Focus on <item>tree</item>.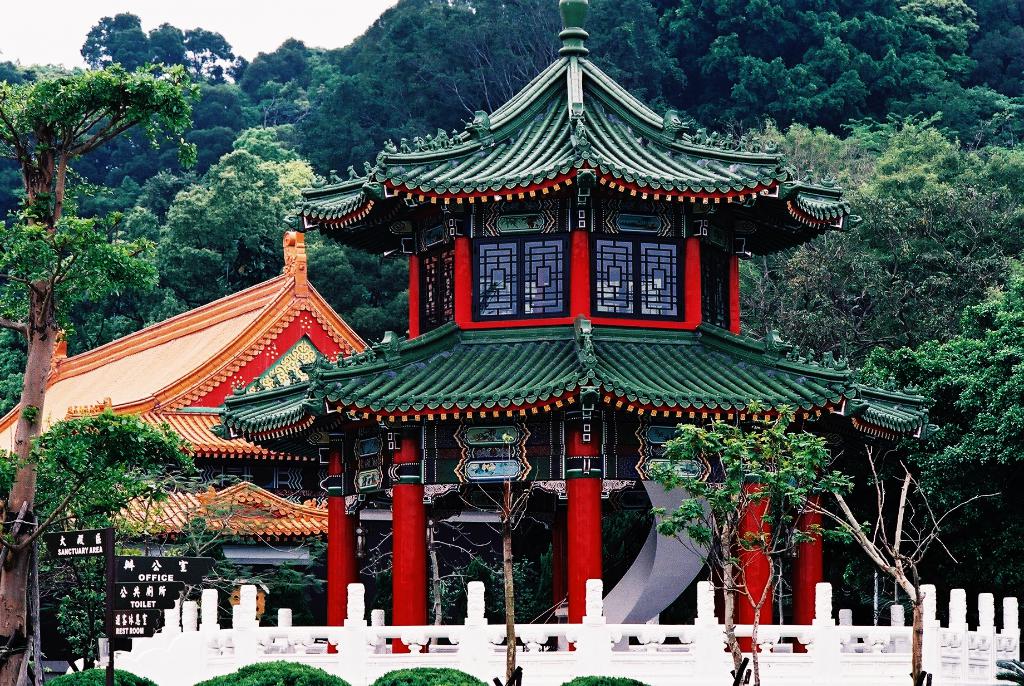
Focused at 639, 408, 863, 685.
